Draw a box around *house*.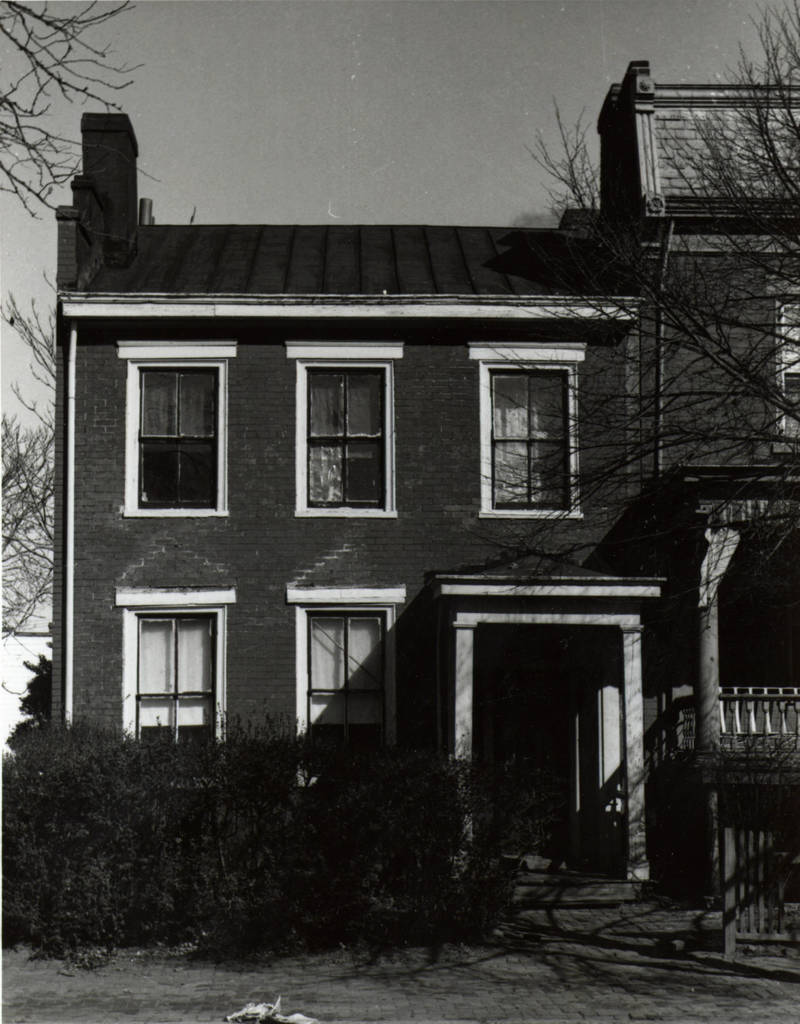
pyautogui.locateOnScreen(44, 56, 797, 909).
